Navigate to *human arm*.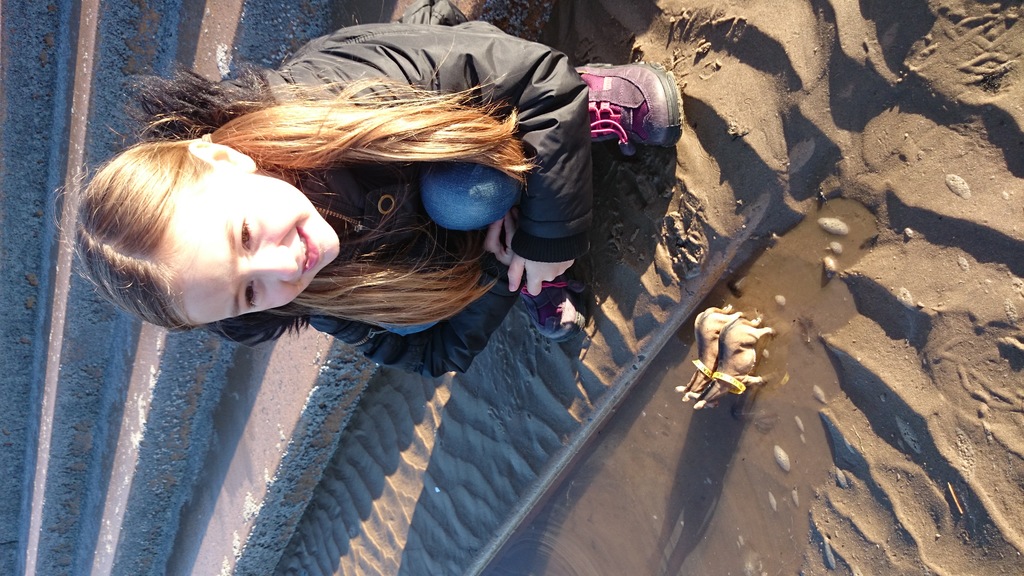
Navigation target: <region>307, 186, 570, 392</region>.
